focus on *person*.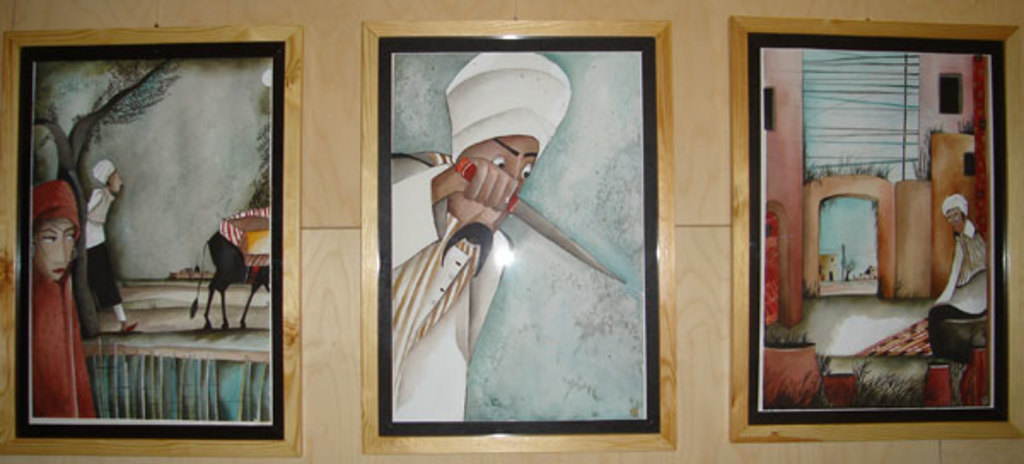
Focused at Rect(79, 159, 138, 346).
